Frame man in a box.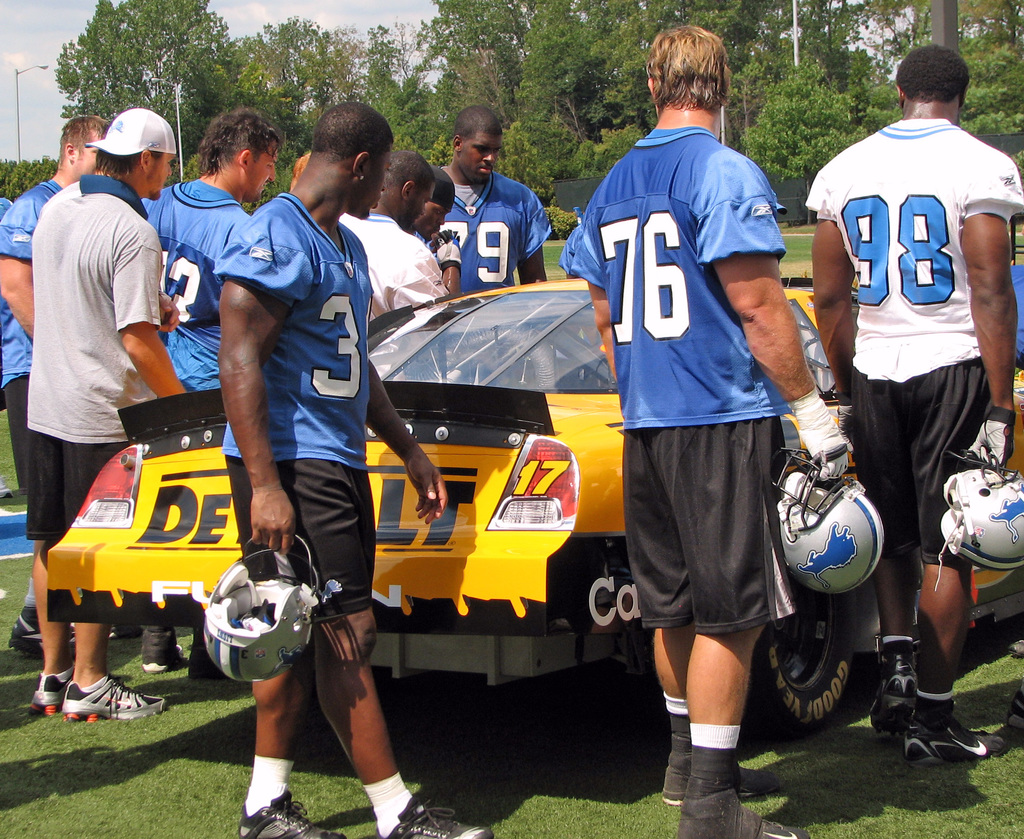
box=[337, 151, 451, 316].
